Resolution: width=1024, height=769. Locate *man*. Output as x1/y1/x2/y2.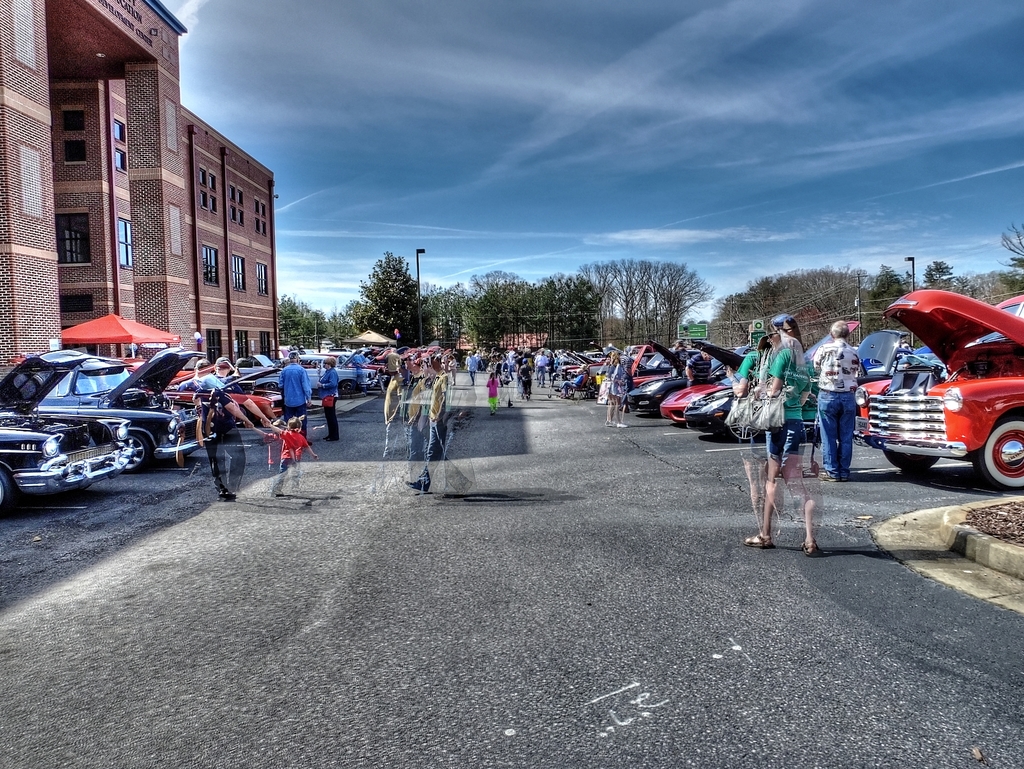
533/348/549/388.
